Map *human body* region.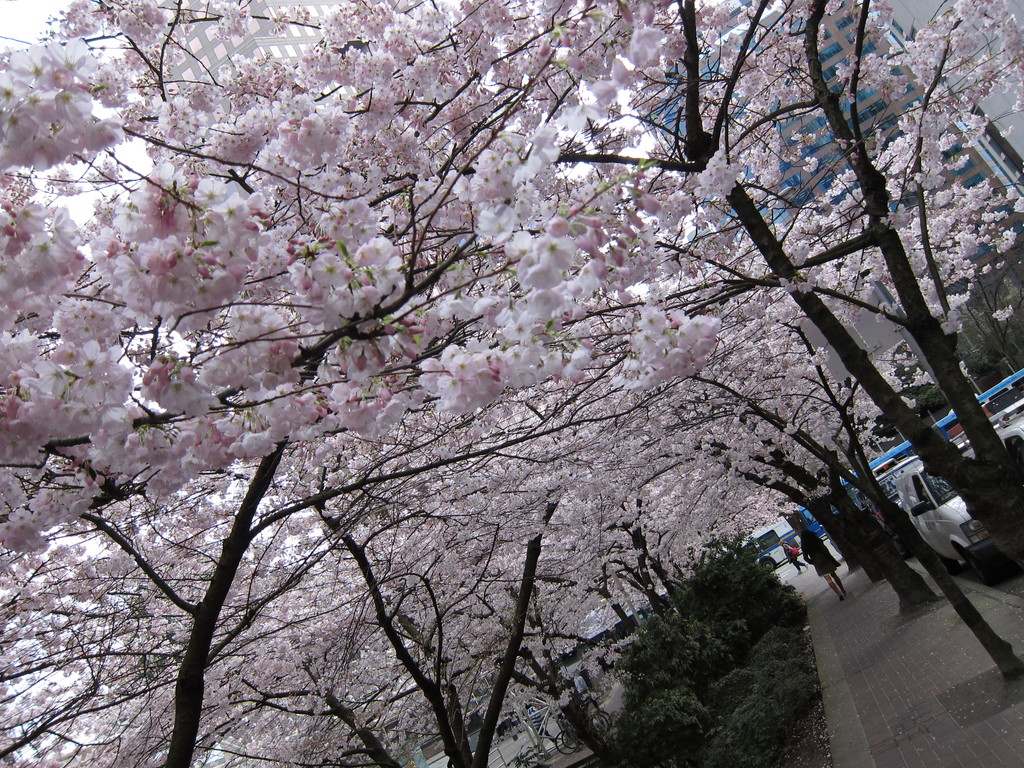
Mapped to locate(571, 676, 599, 705).
